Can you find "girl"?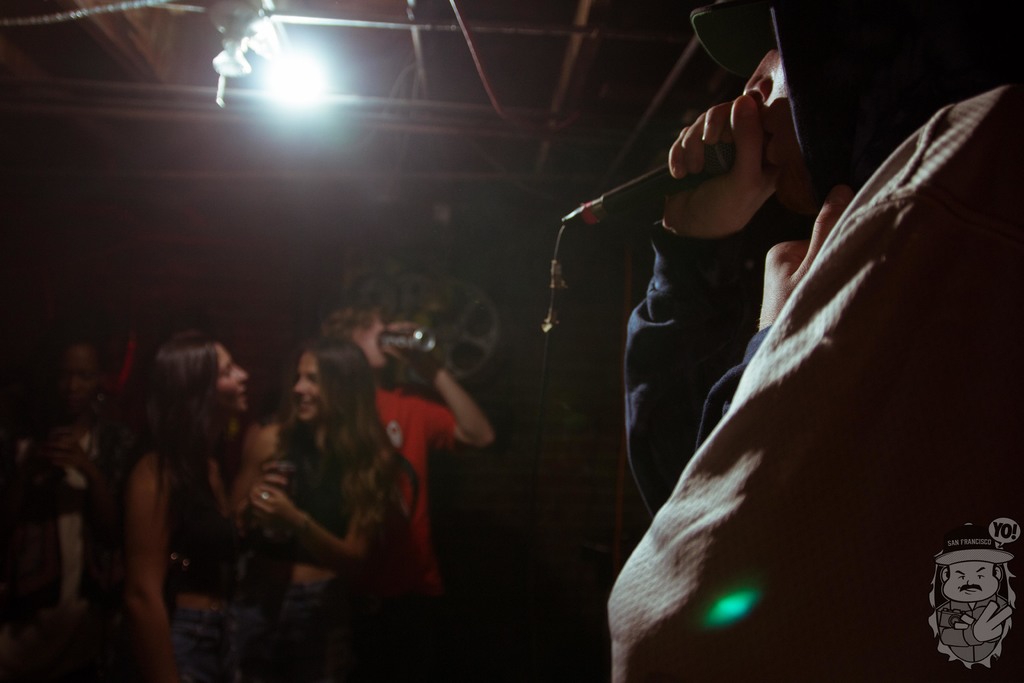
Yes, bounding box: l=244, t=347, r=399, b=682.
